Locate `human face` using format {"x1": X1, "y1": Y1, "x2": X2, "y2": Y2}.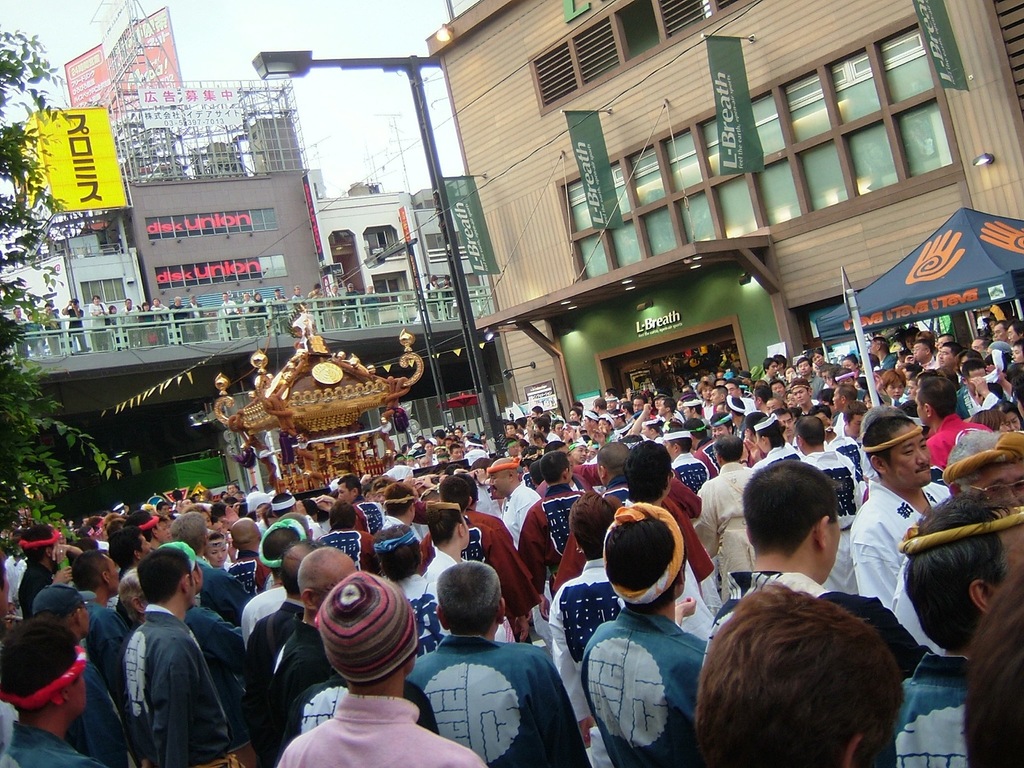
{"x1": 865, "y1": 392, "x2": 876, "y2": 408}.
